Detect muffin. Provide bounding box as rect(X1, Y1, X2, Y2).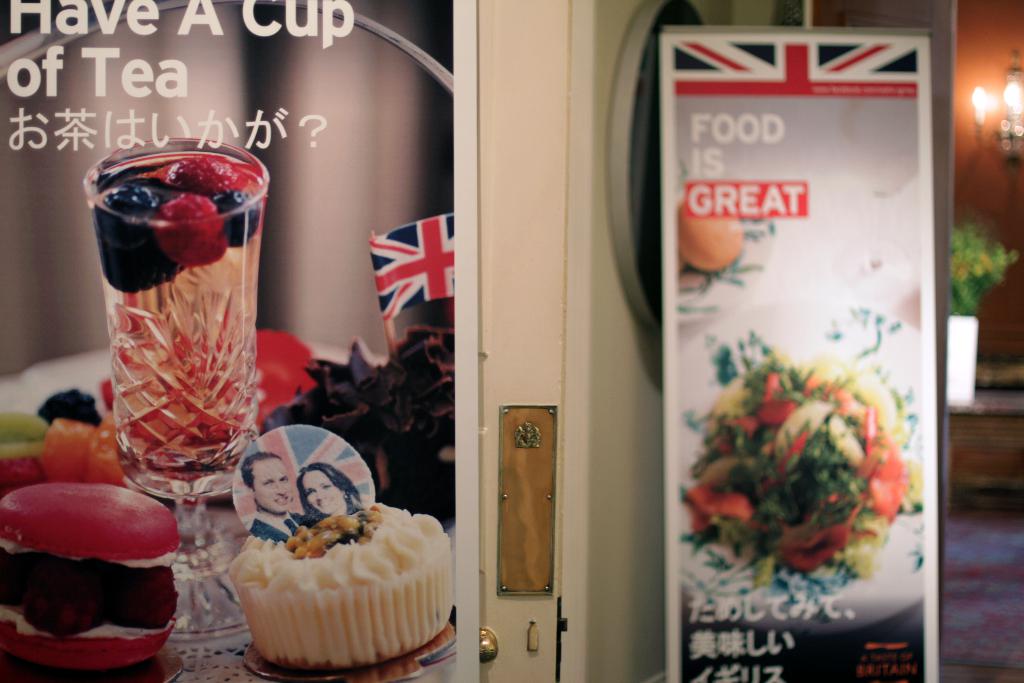
rect(225, 498, 452, 672).
